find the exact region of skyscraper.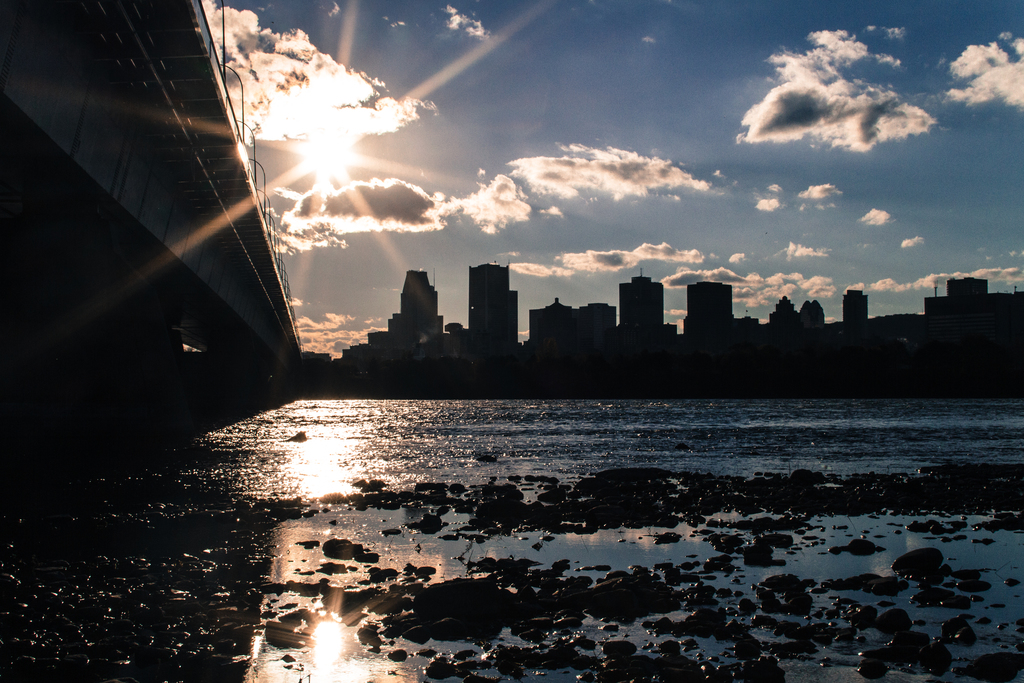
Exact region: (x1=806, y1=304, x2=820, y2=327).
